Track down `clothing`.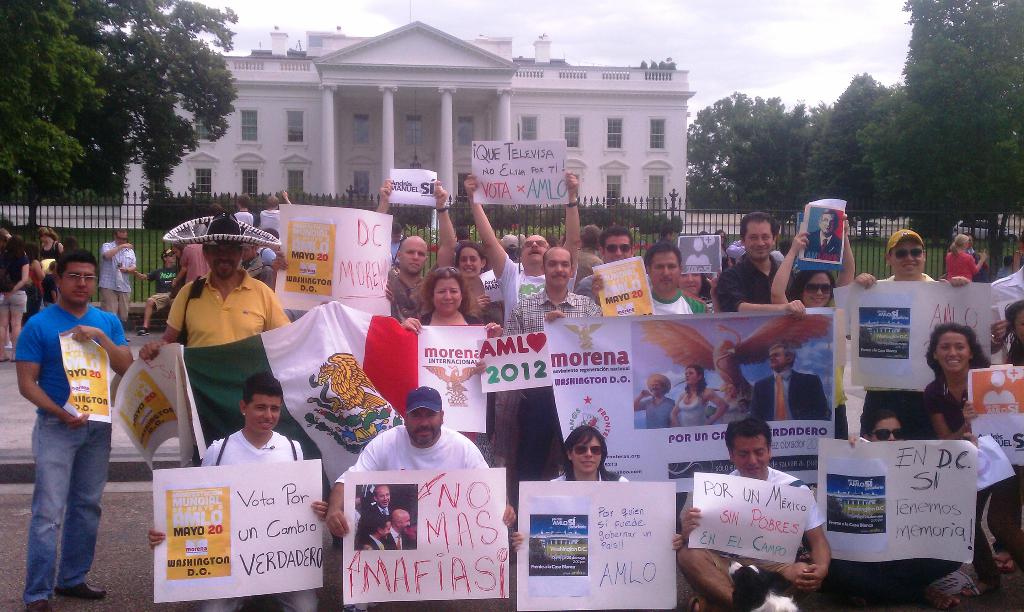
Tracked to 752 367 827 420.
